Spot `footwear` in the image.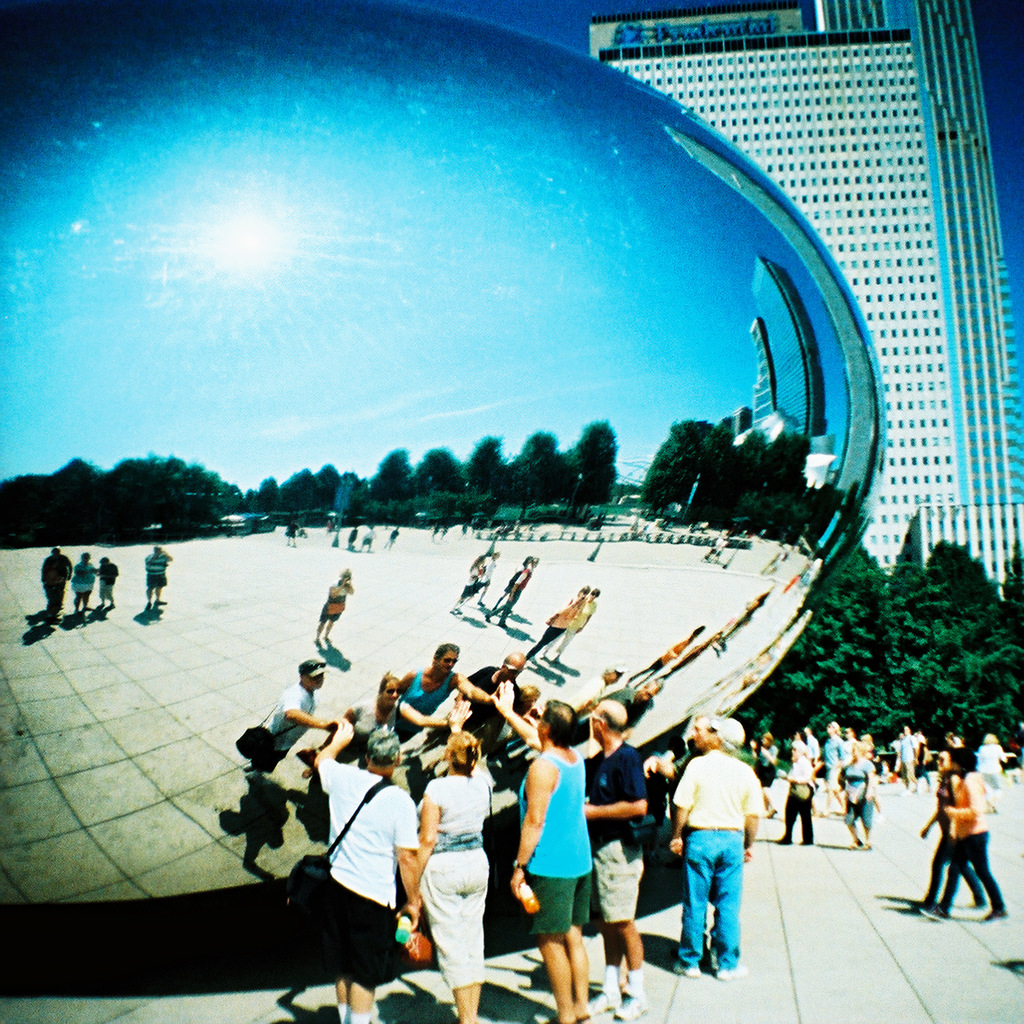
`footwear` found at rect(669, 956, 697, 982).
